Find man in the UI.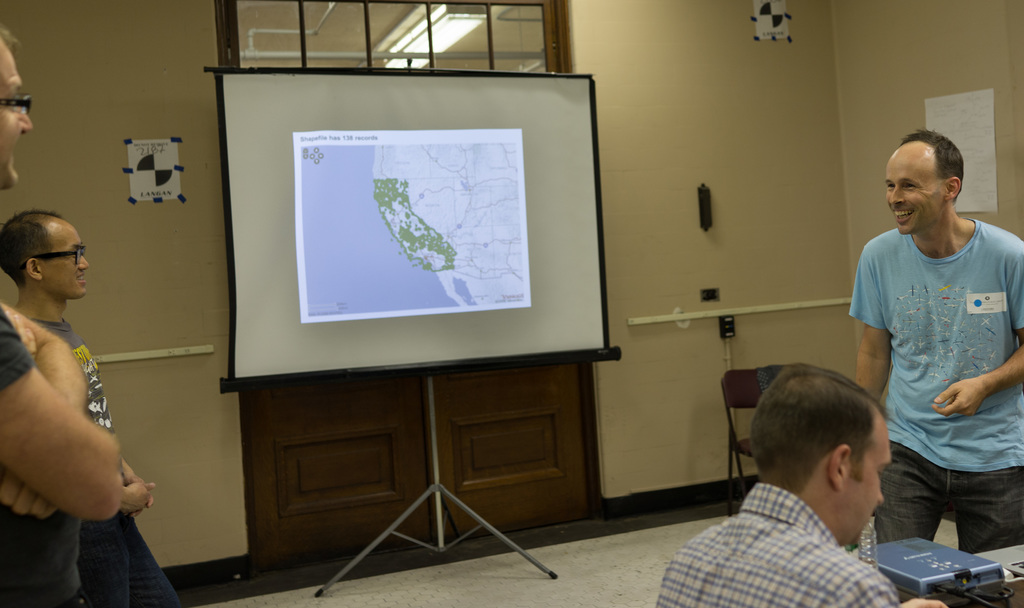
UI element at (x1=0, y1=209, x2=194, y2=607).
